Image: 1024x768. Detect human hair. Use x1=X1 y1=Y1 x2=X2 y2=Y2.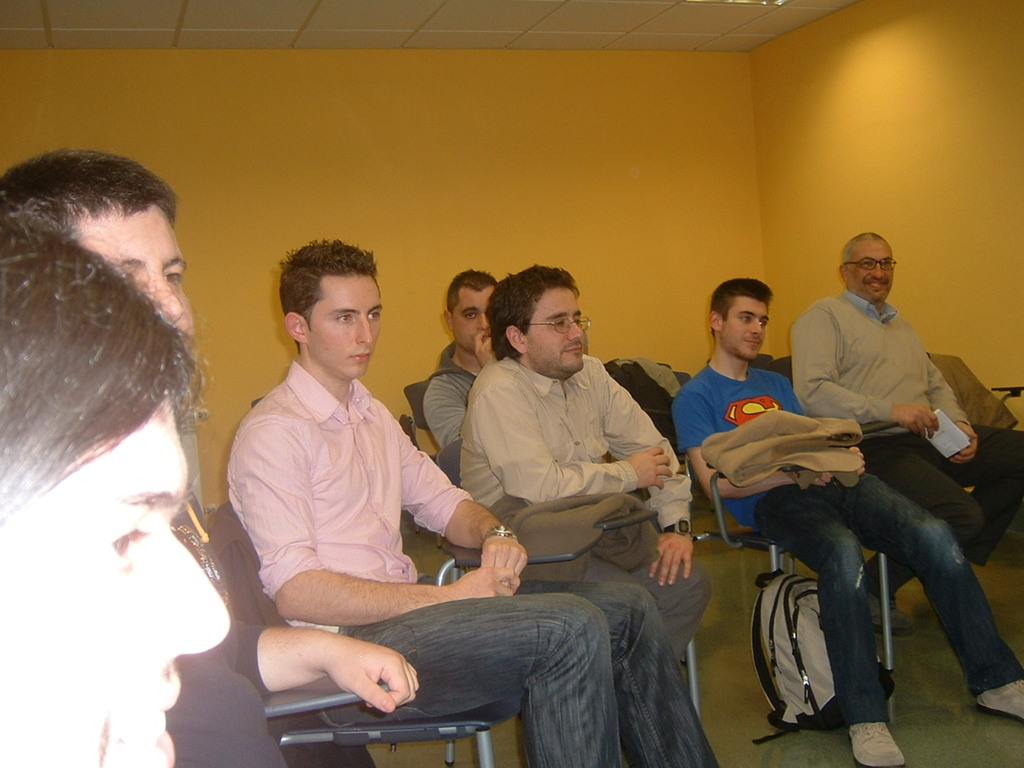
x1=278 y1=238 x2=377 y2=356.
